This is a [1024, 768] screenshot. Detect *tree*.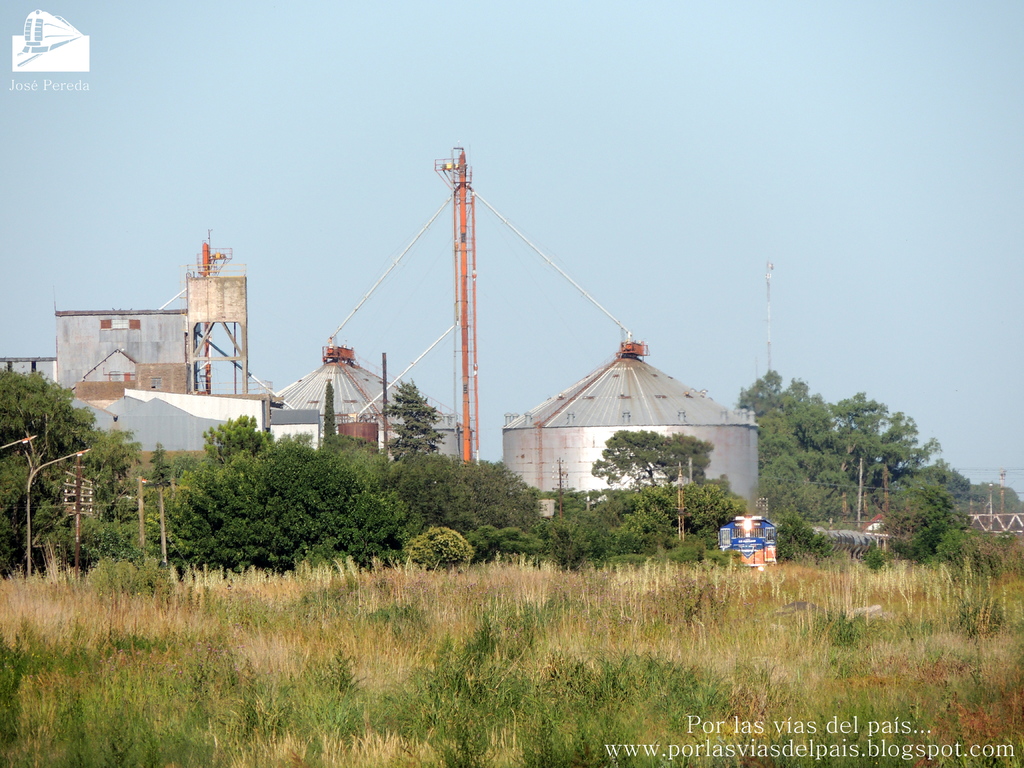
372:410:559:564.
